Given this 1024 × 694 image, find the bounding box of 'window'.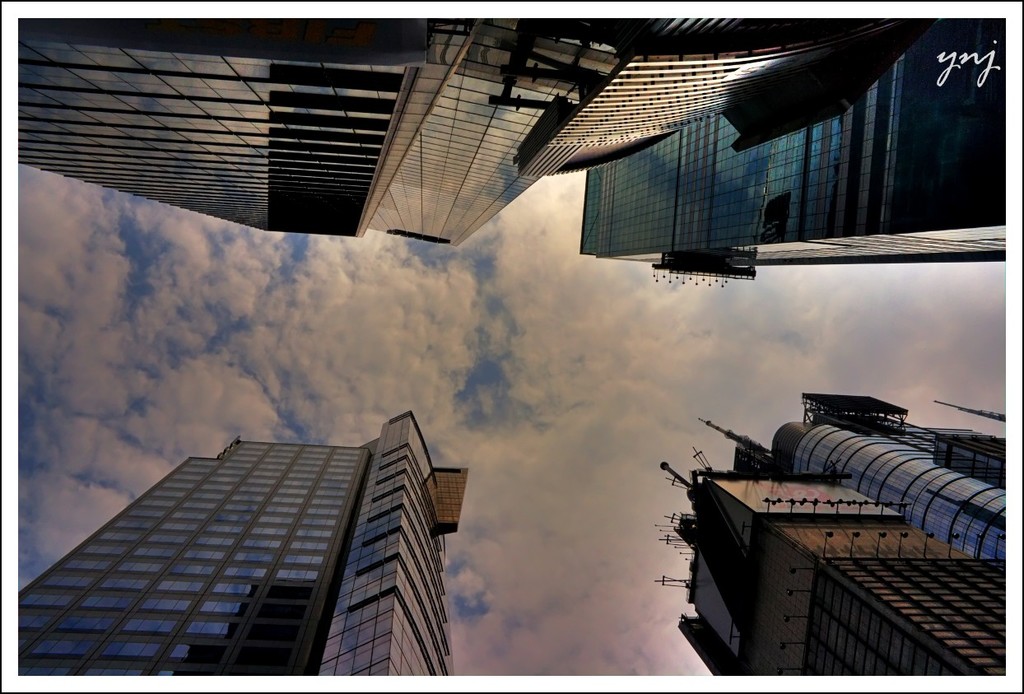
[276,442,298,449].
